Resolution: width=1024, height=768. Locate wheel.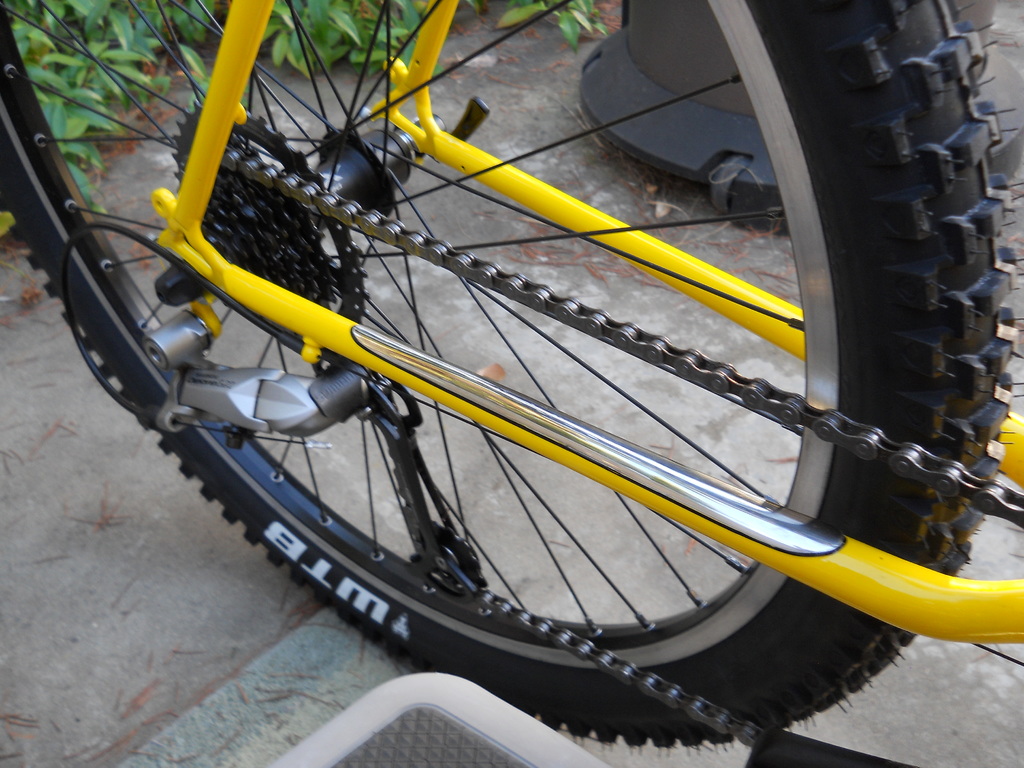
l=0, t=0, r=1023, b=748.
